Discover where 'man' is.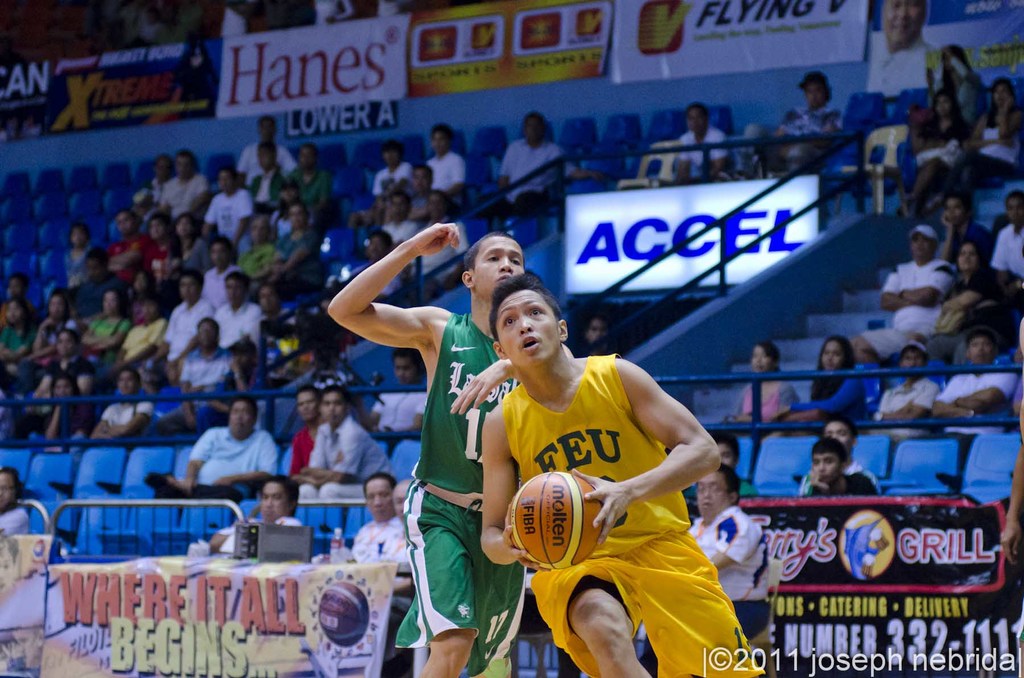
Discovered at (x1=854, y1=227, x2=959, y2=366).
